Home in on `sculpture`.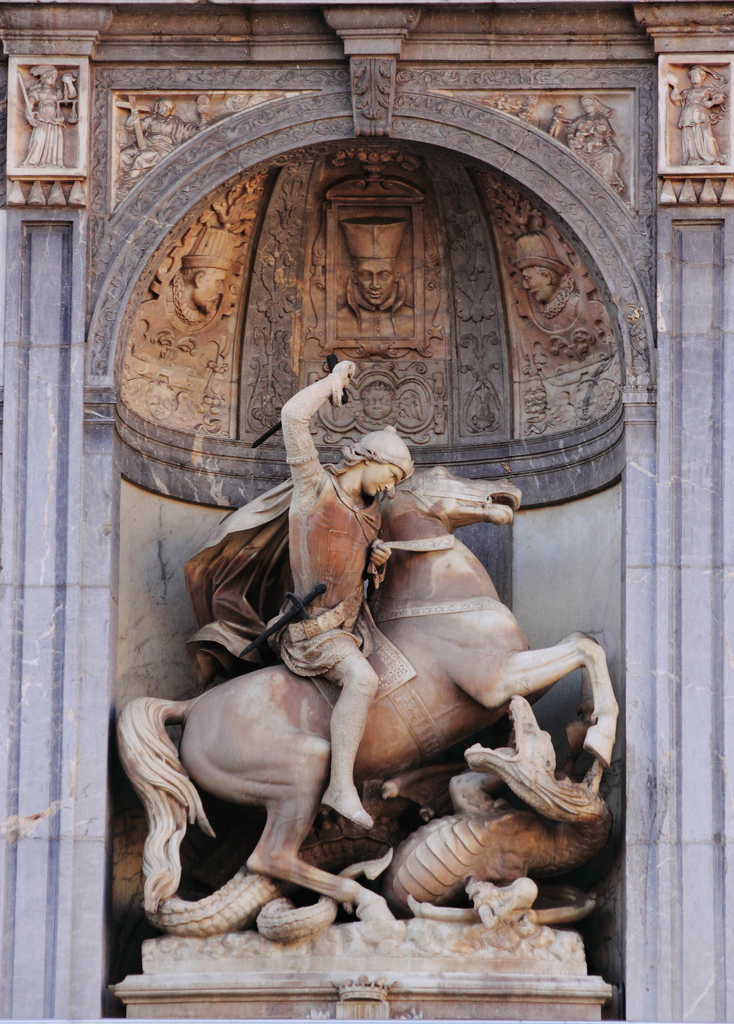
Homed in at rect(552, 86, 624, 191).
